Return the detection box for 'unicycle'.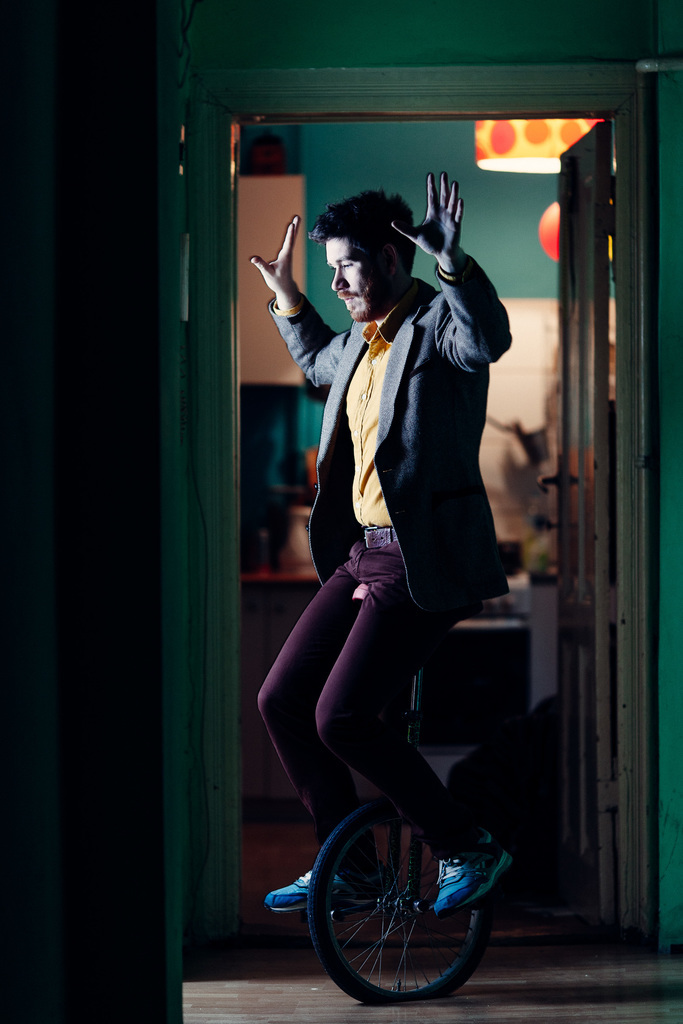
pyautogui.locateOnScreen(267, 581, 502, 1003).
